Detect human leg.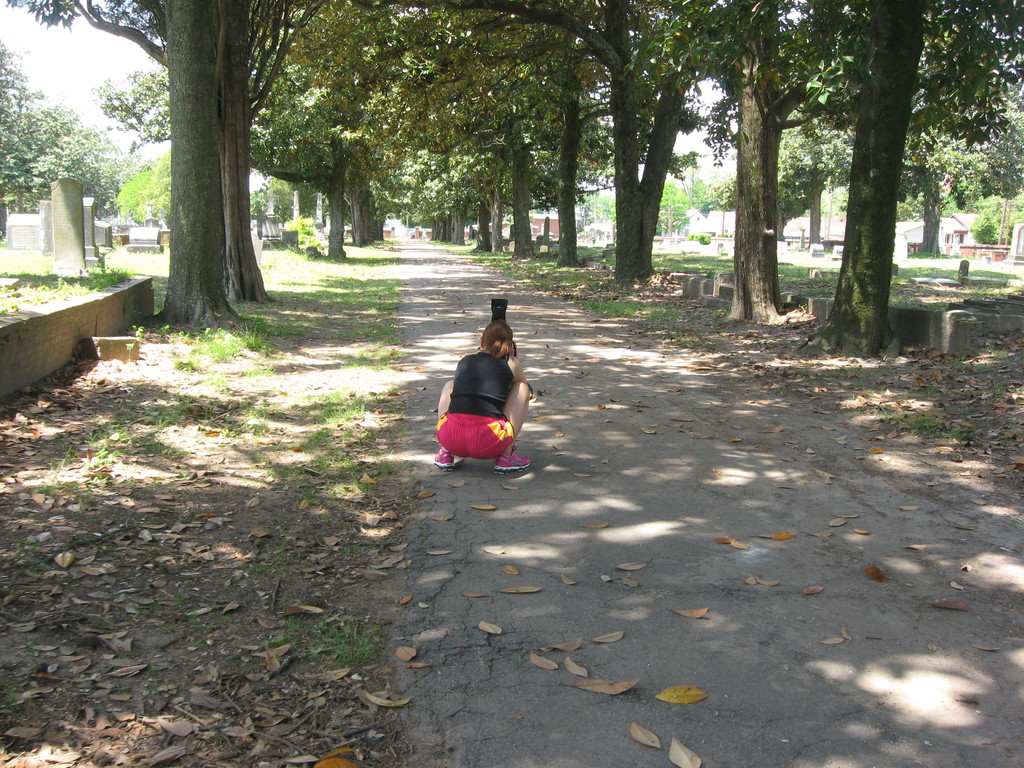
Detected at [431, 376, 461, 464].
